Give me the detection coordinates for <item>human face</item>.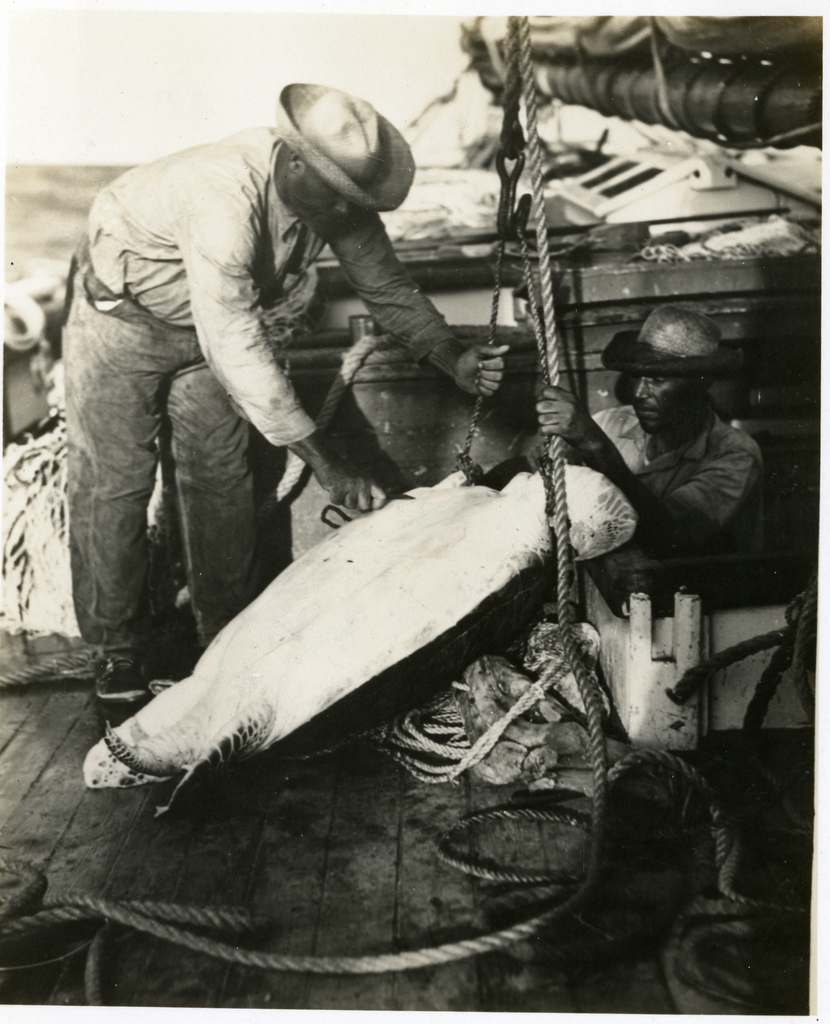
box=[279, 157, 344, 230].
